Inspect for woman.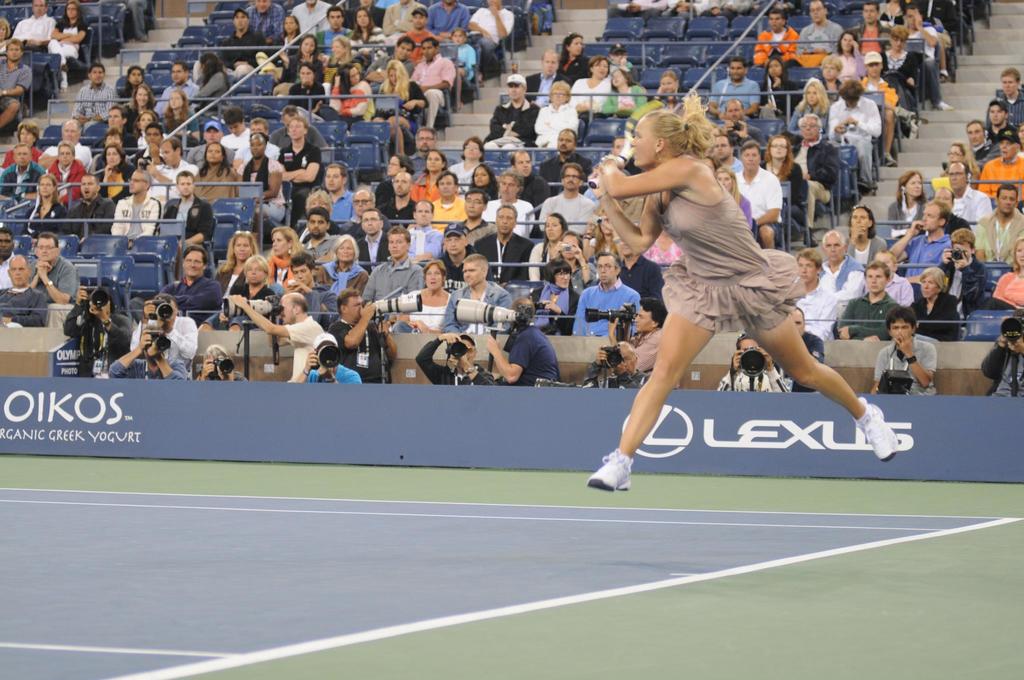
Inspection: 196, 58, 230, 117.
